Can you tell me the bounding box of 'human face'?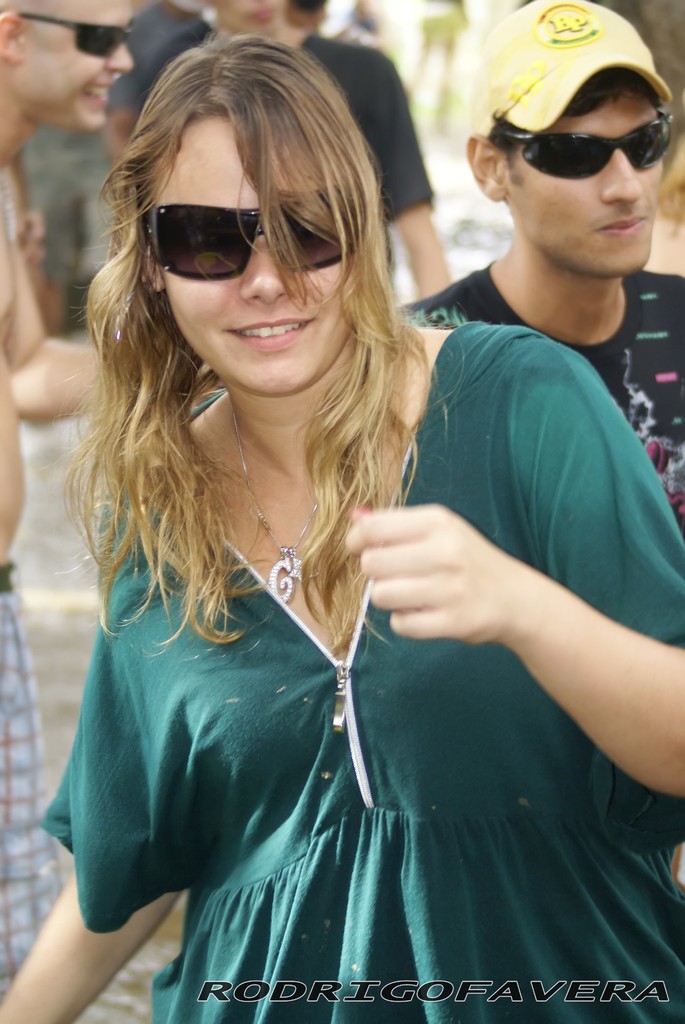
region(155, 102, 367, 407).
